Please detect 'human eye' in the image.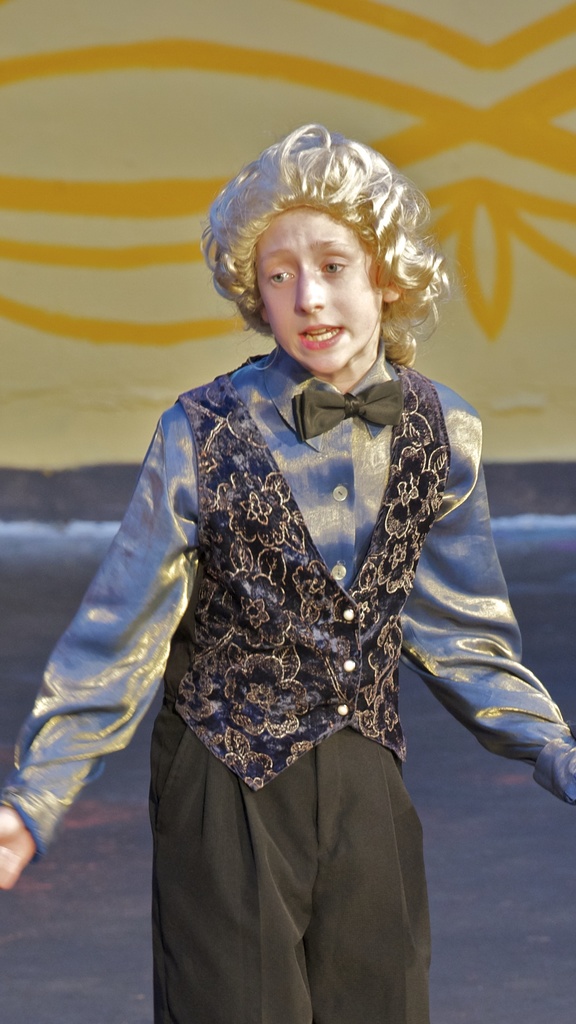
detection(265, 263, 297, 287).
